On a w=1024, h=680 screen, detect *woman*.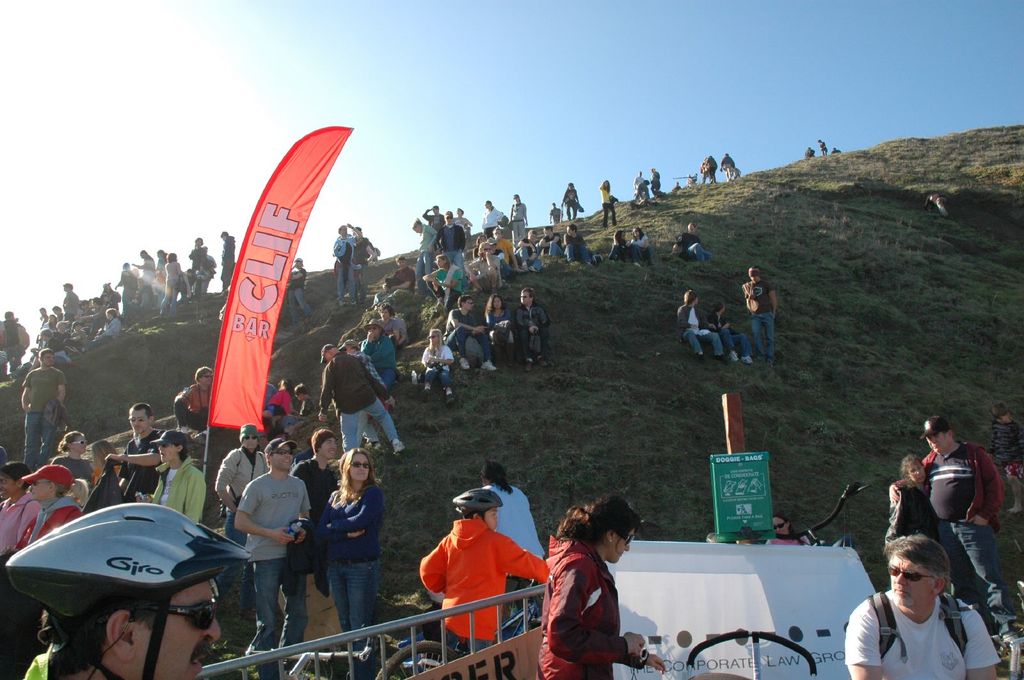
{"x1": 479, "y1": 461, "x2": 539, "y2": 601}.
